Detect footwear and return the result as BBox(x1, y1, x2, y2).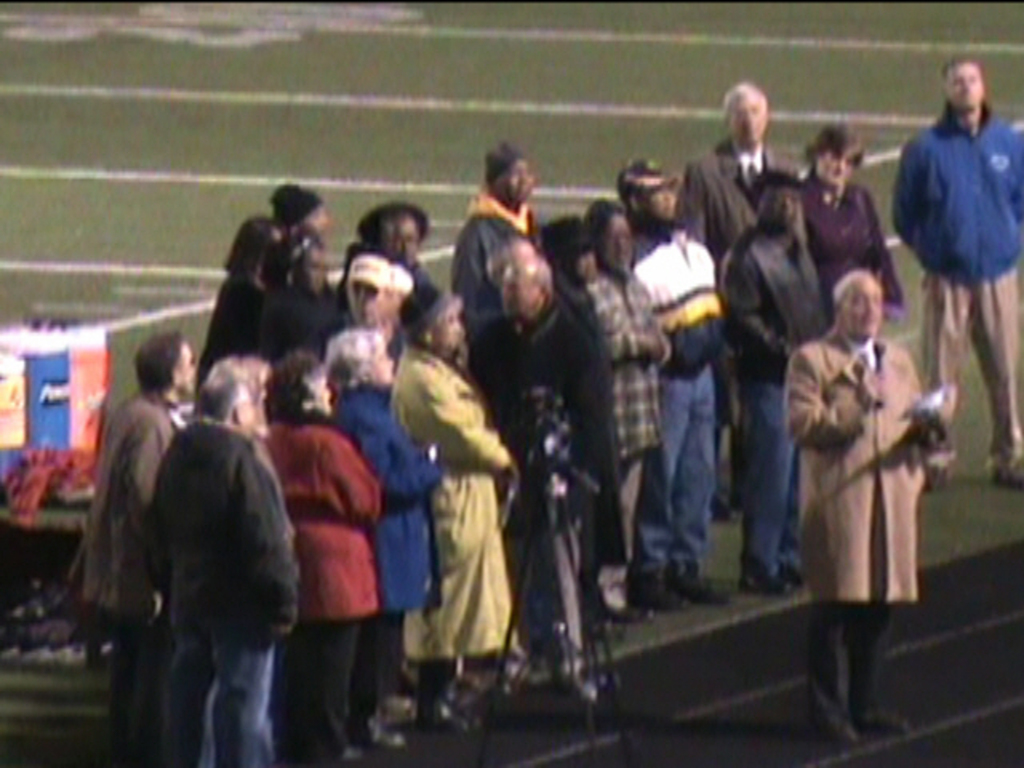
BBox(859, 706, 920, 741).
